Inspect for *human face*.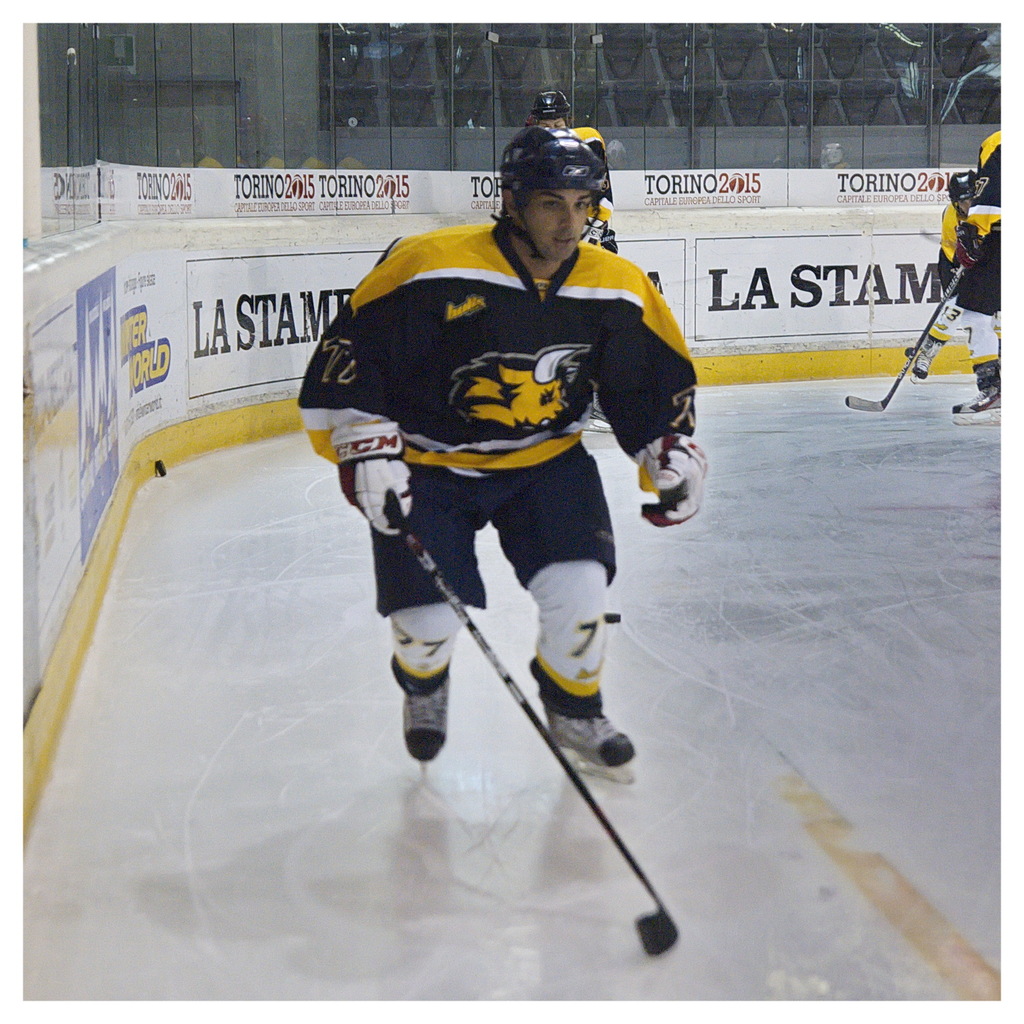
Inspection: pyautogui.locateOnScreen(524, 182, 593, 259).
